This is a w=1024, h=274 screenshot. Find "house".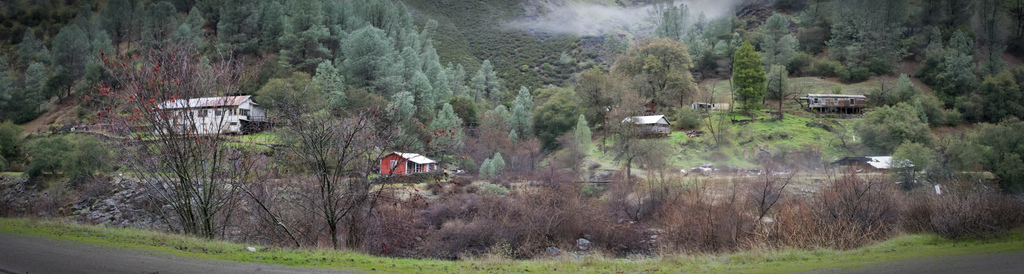
Bounding box: select_region(378, 151, 431, 175).
